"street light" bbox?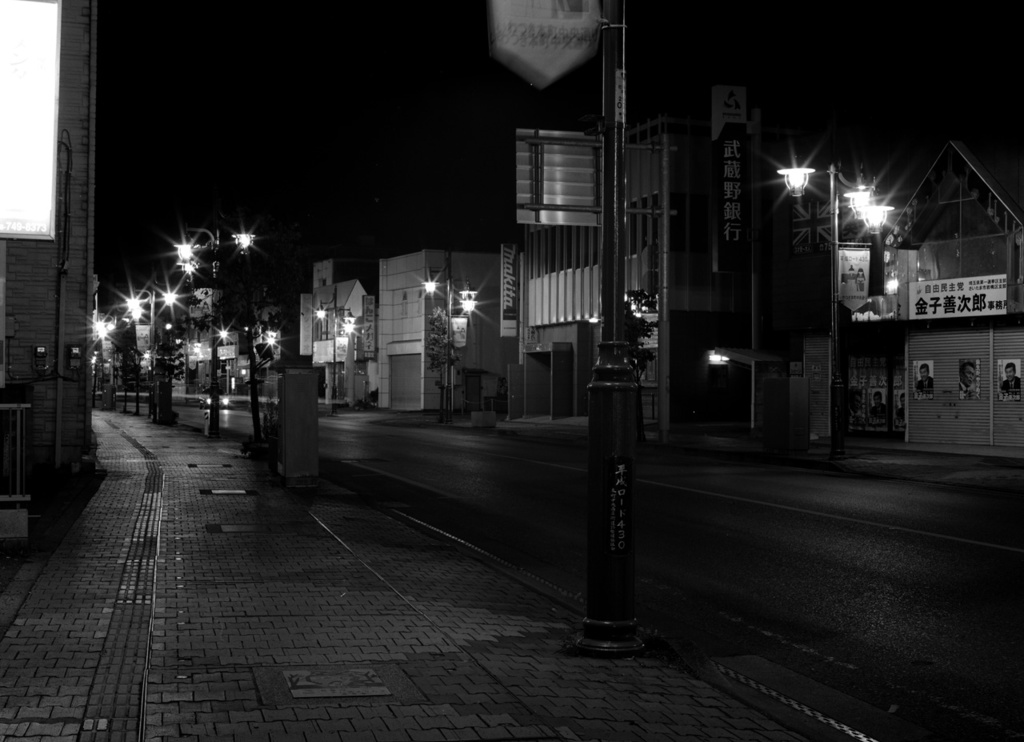
<region>84, 314, 117, 415</region>
